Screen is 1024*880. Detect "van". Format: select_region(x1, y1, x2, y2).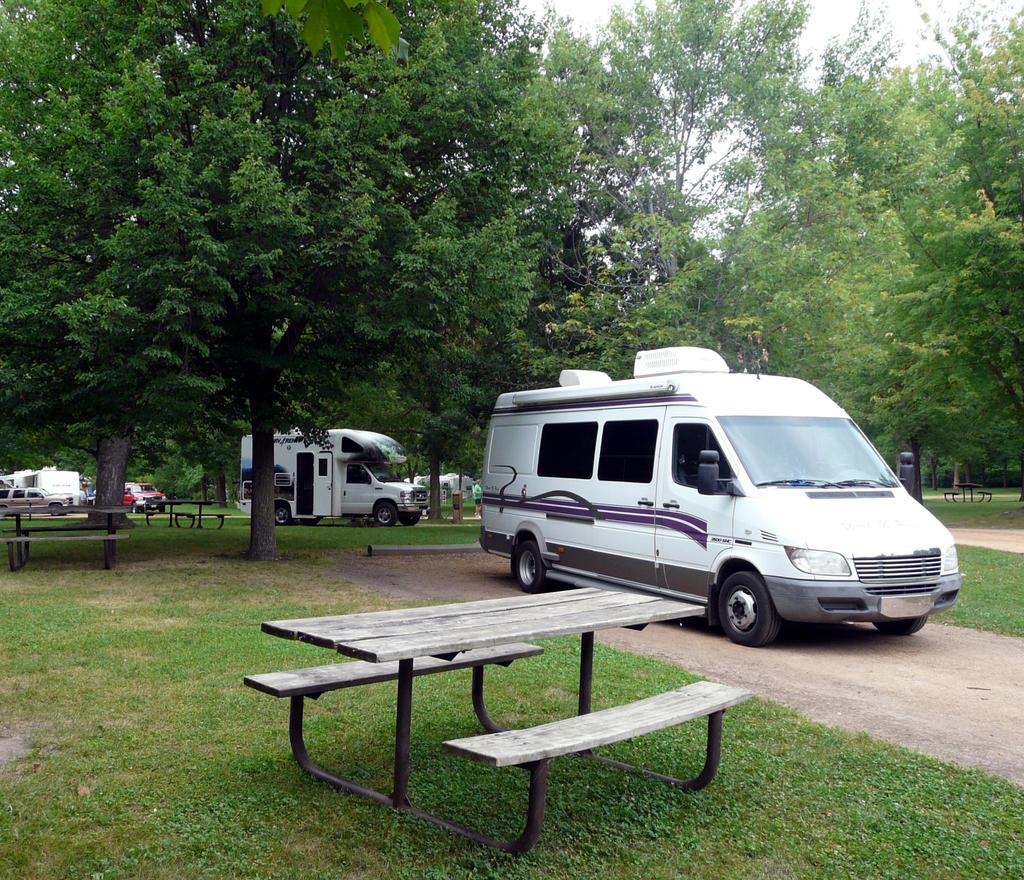
select_region(476, 348, 966, 650).
